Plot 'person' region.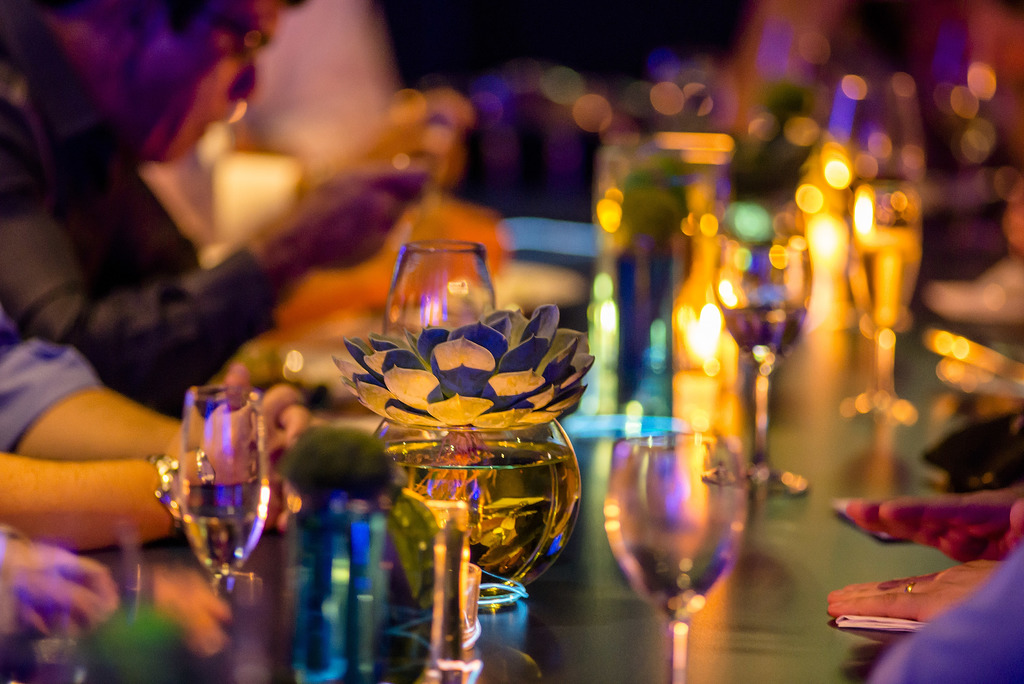
Plotted at (0, 0, 463, 421).
